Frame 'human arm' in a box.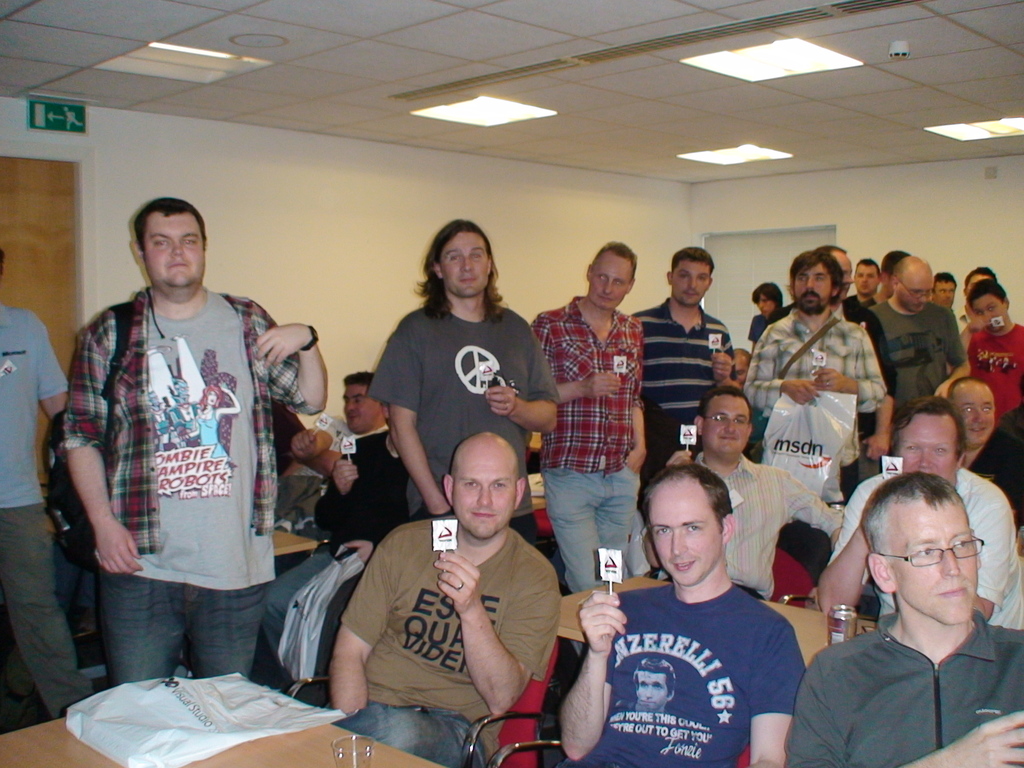
pyautogui.locateOnScreen(59, 325, 136, 572).
